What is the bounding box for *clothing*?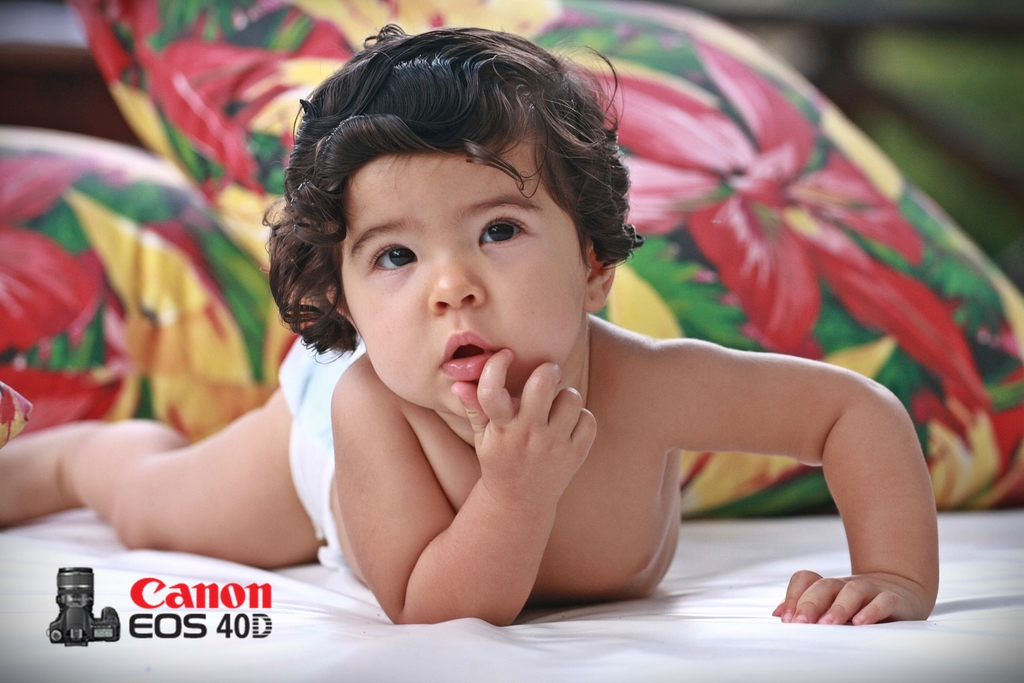
275/320/371/597.
